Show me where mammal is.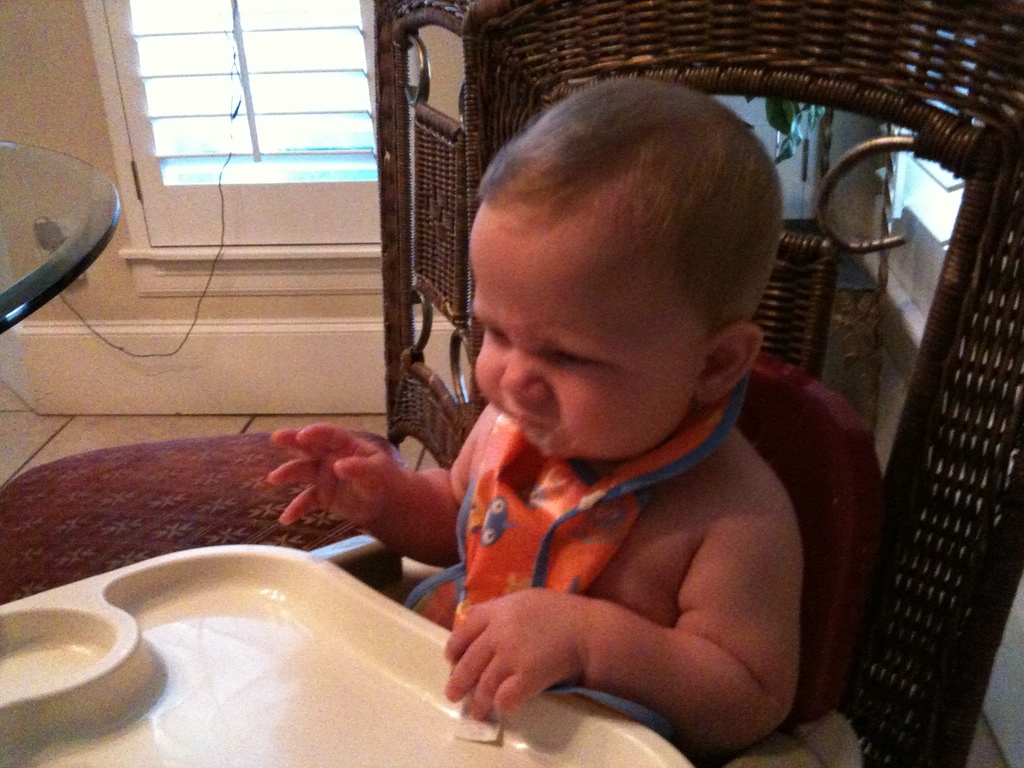
mammal is at x1=267, y1=70, x2=802, y2=765.
